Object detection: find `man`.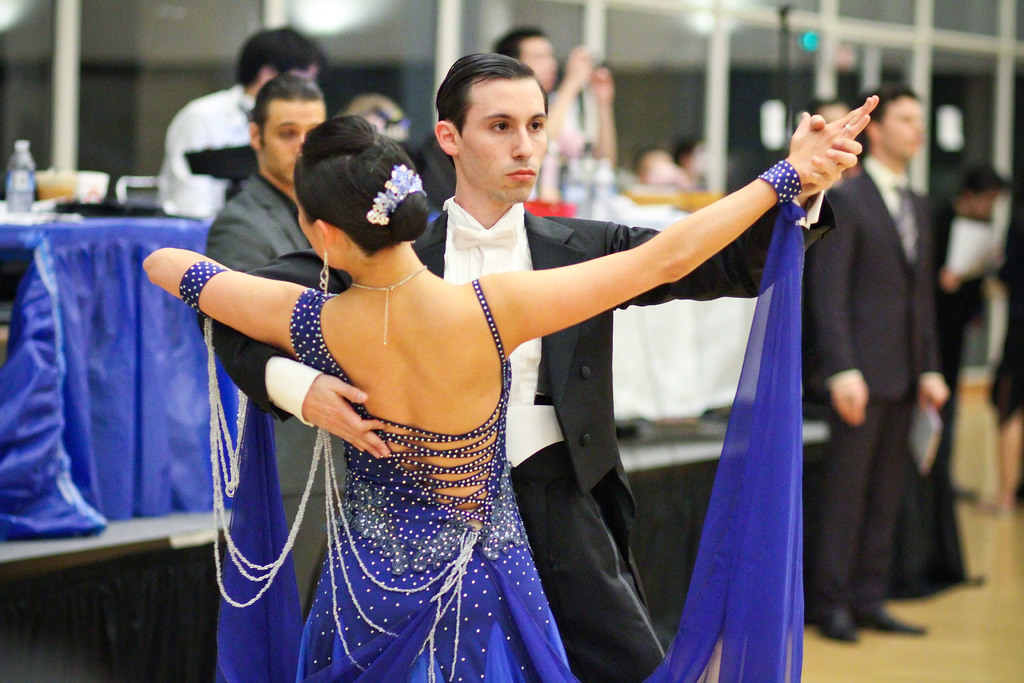
l=150, t=22, r=324, b=220.
